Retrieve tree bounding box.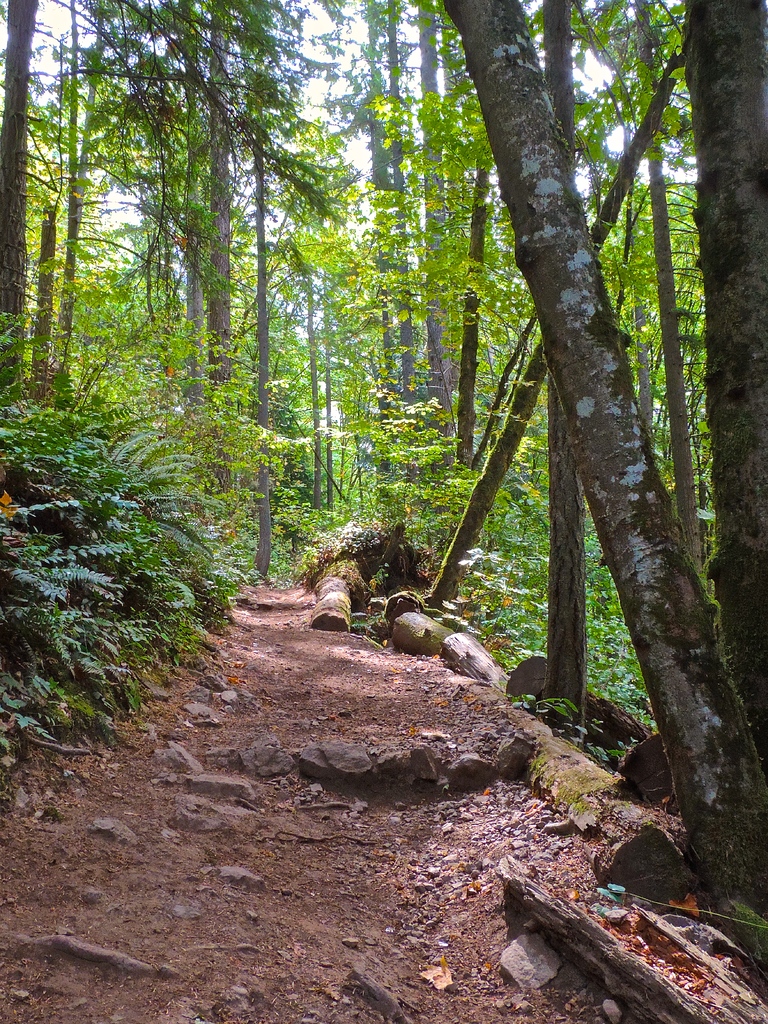
Bounding box: region(637, 8, 708, 580).
